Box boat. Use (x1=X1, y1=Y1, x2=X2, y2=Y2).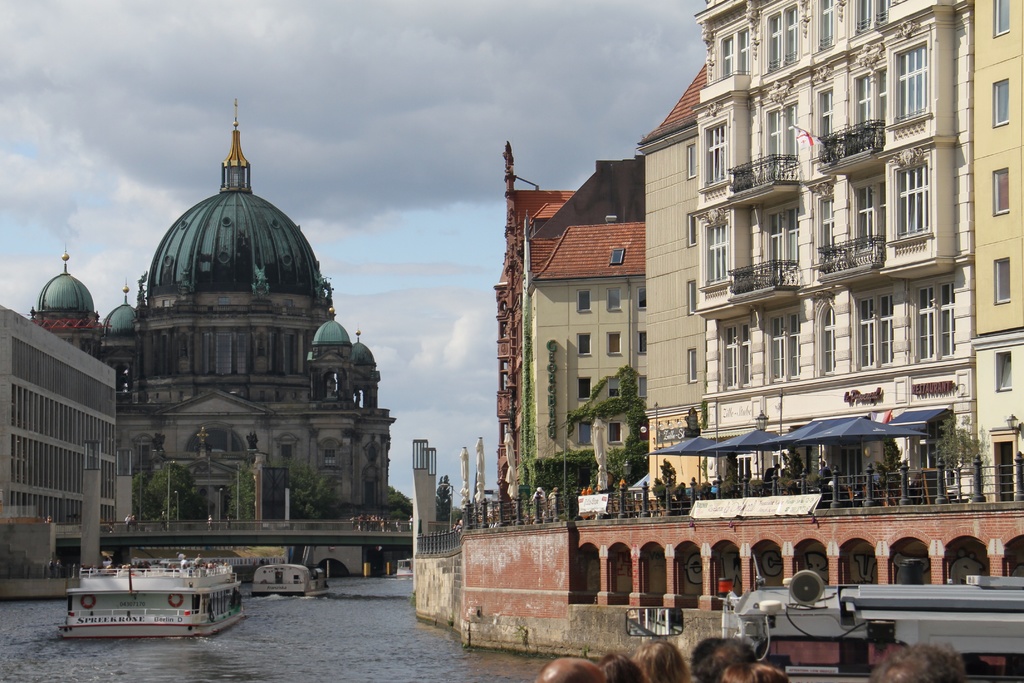
(x1=33, y1=553, x2=251, y2=647).
